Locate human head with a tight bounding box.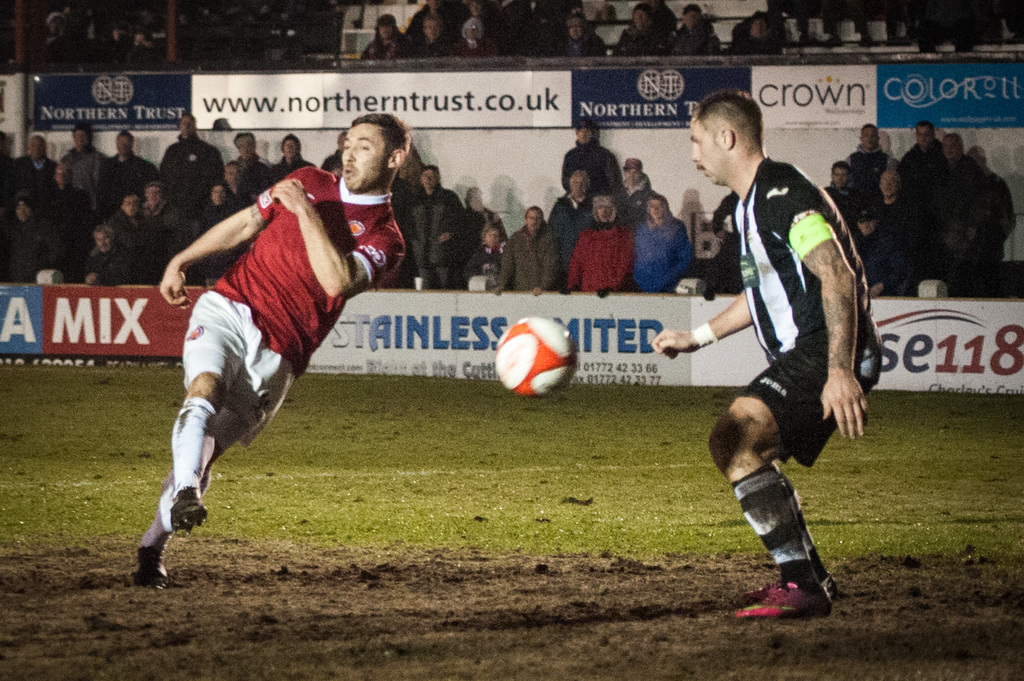
rect(700, 88, 775, 180).
